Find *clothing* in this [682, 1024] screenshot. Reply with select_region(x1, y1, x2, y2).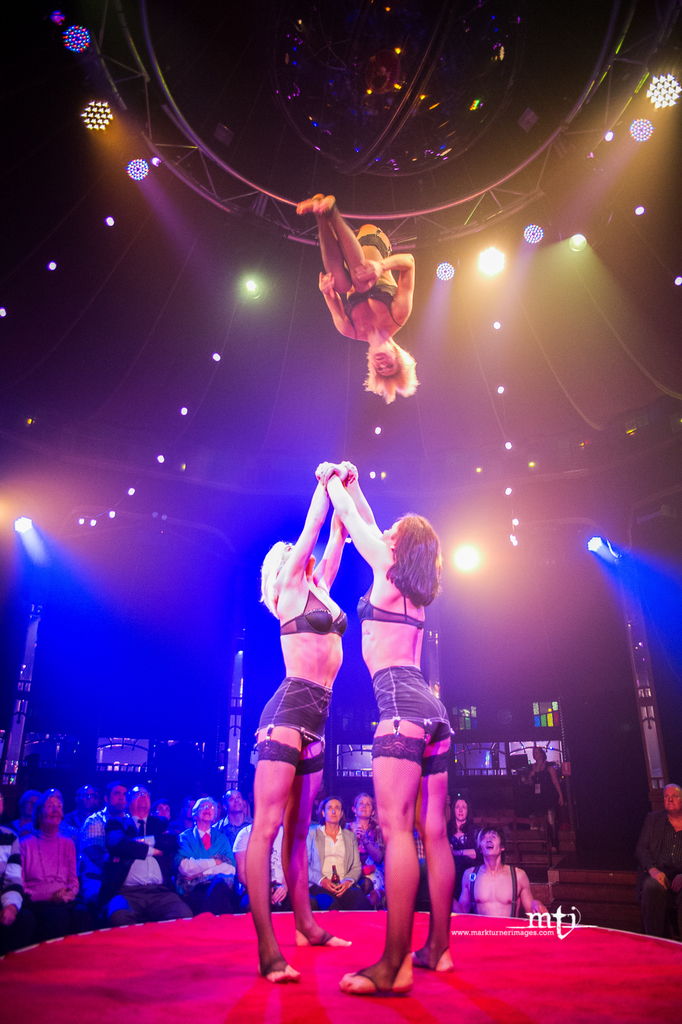
select_region(254, 671, 345, 774).
